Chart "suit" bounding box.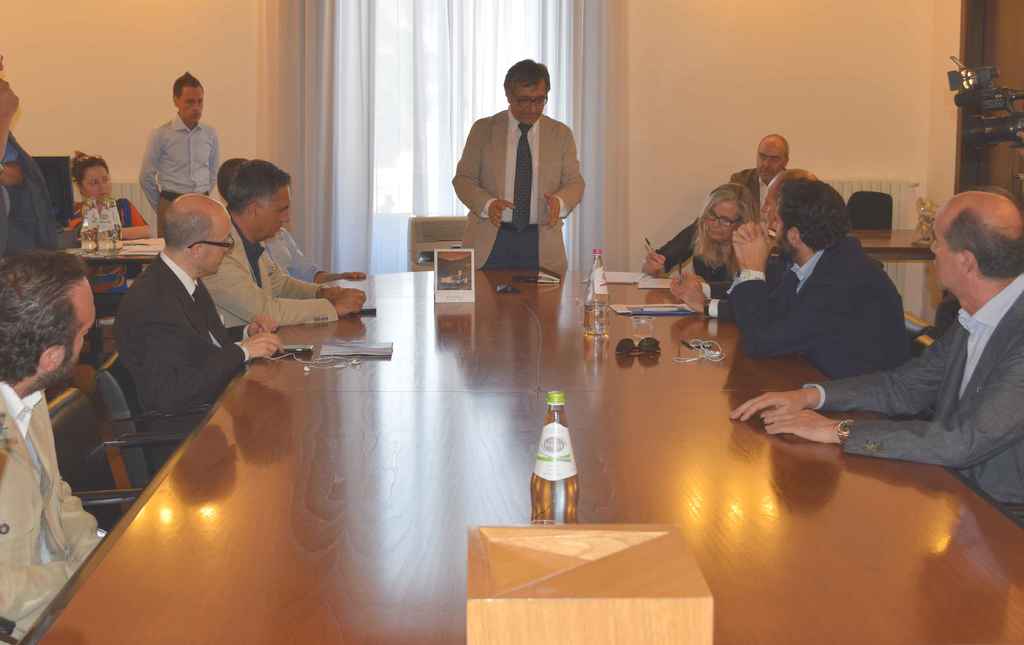
Charted: bbox=[840, 210, 1021, 506].
